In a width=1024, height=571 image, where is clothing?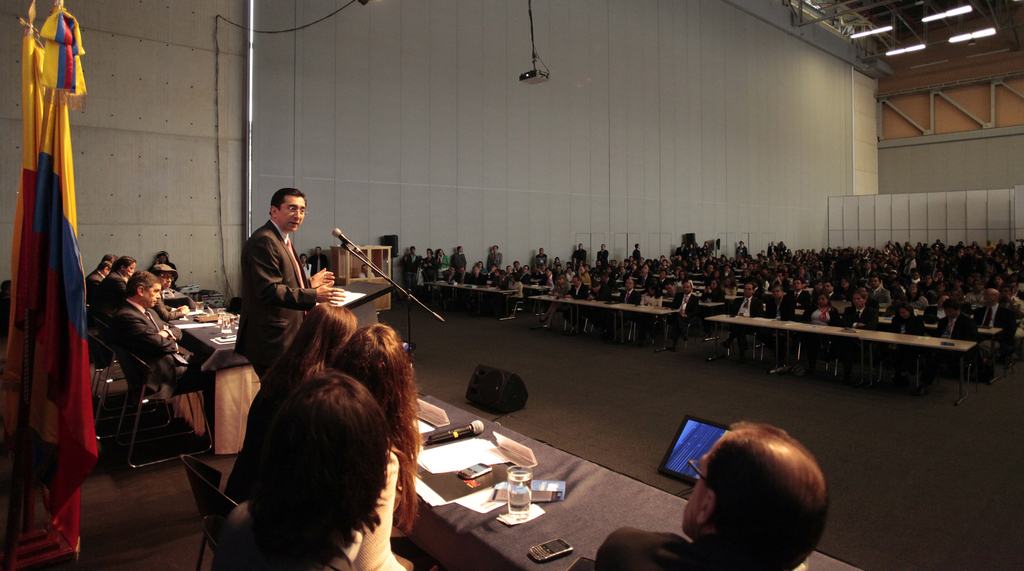
83 267 110 315.
